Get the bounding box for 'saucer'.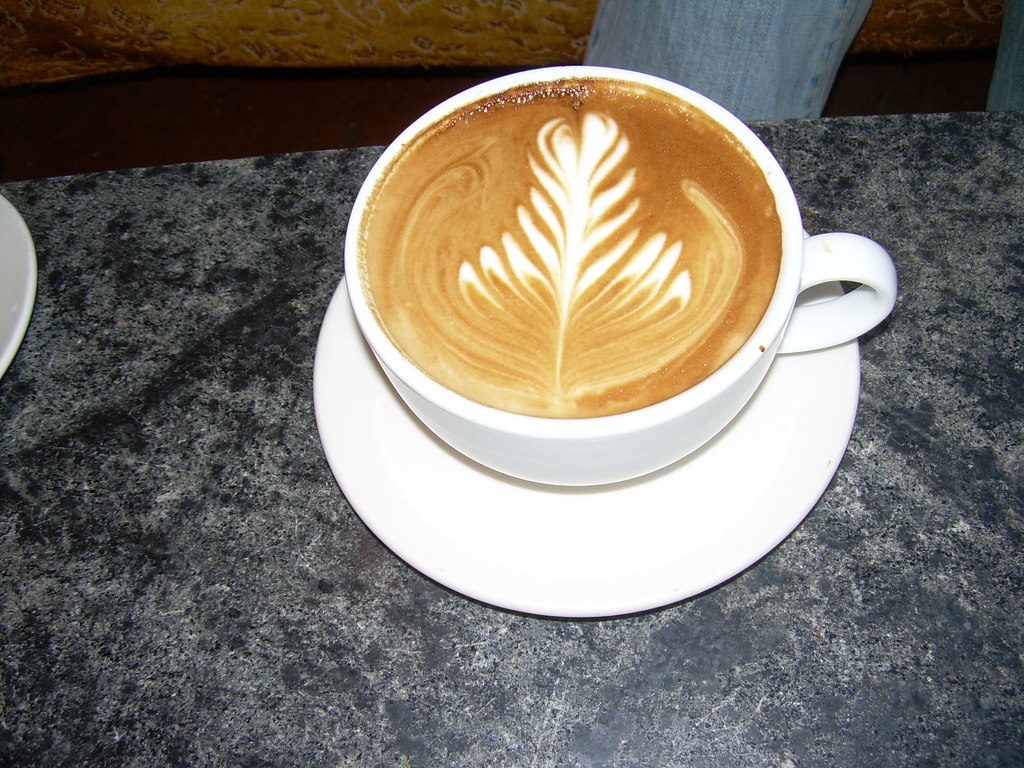
(0, 195, 38, 380).
